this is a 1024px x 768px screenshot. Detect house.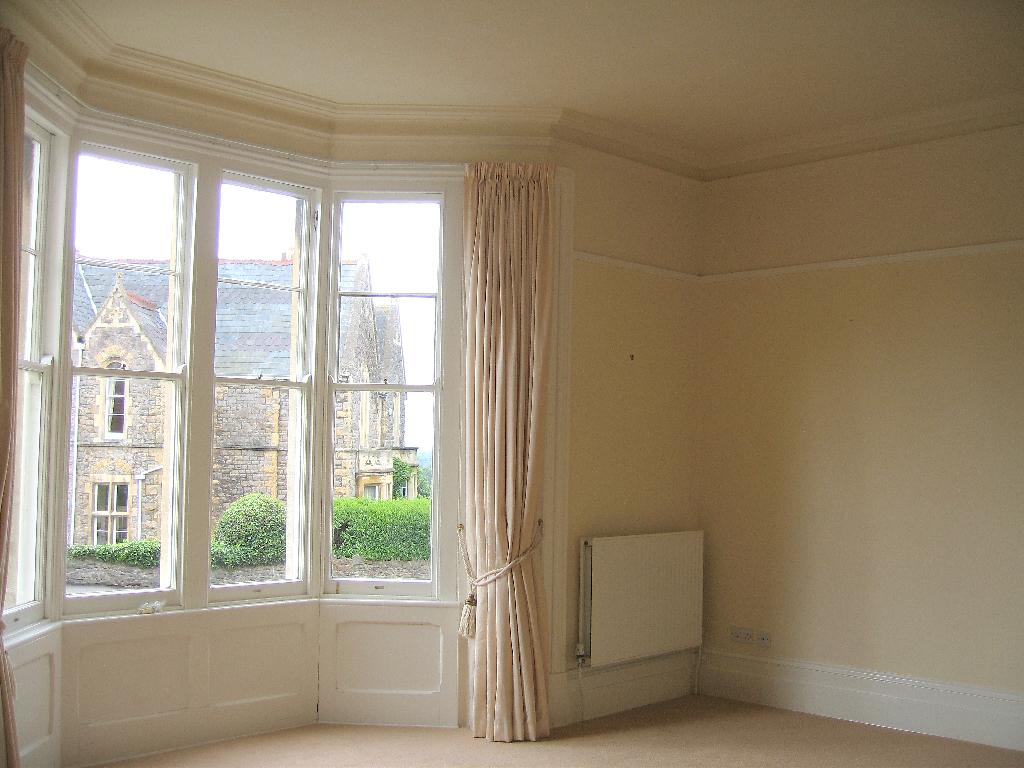
<box>73,255,420,552</box>.
